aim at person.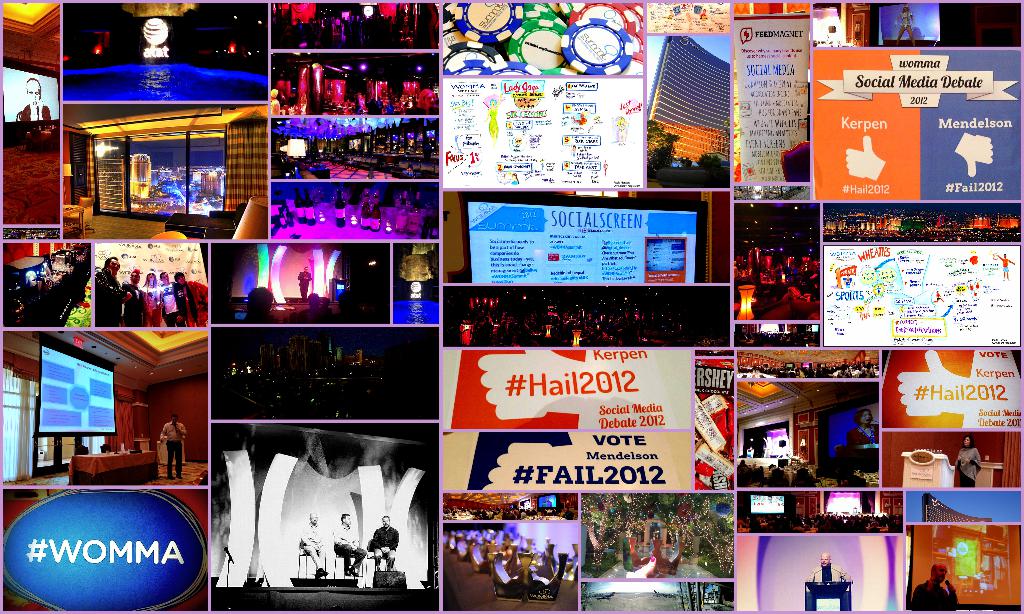
Aimed at <box>371,516,399,572</box>.
